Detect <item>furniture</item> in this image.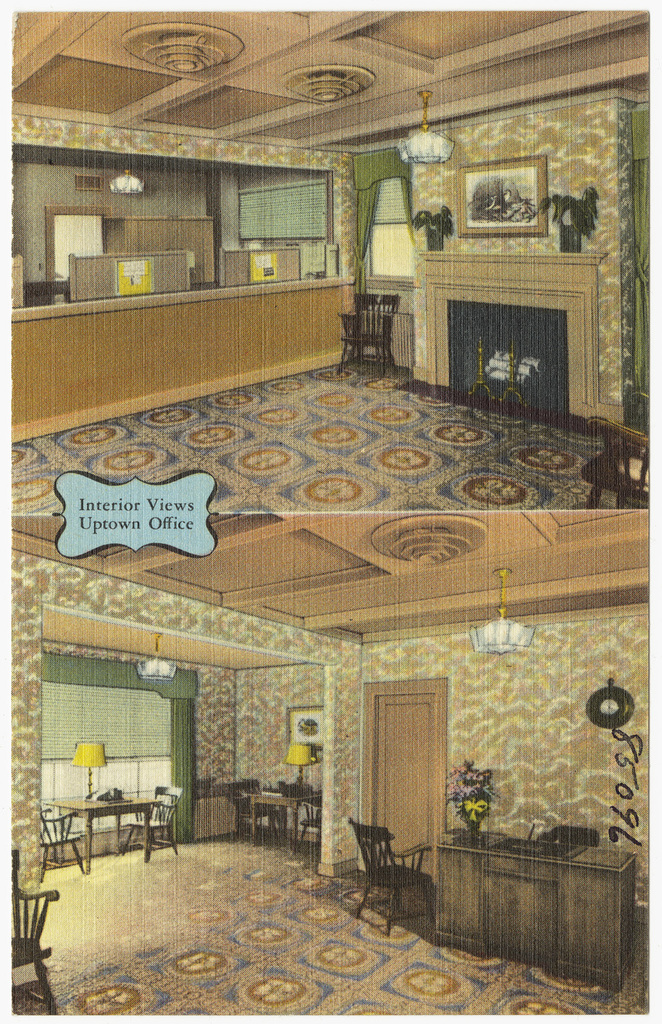
Detection: rect(26, 787, 180, 874).
